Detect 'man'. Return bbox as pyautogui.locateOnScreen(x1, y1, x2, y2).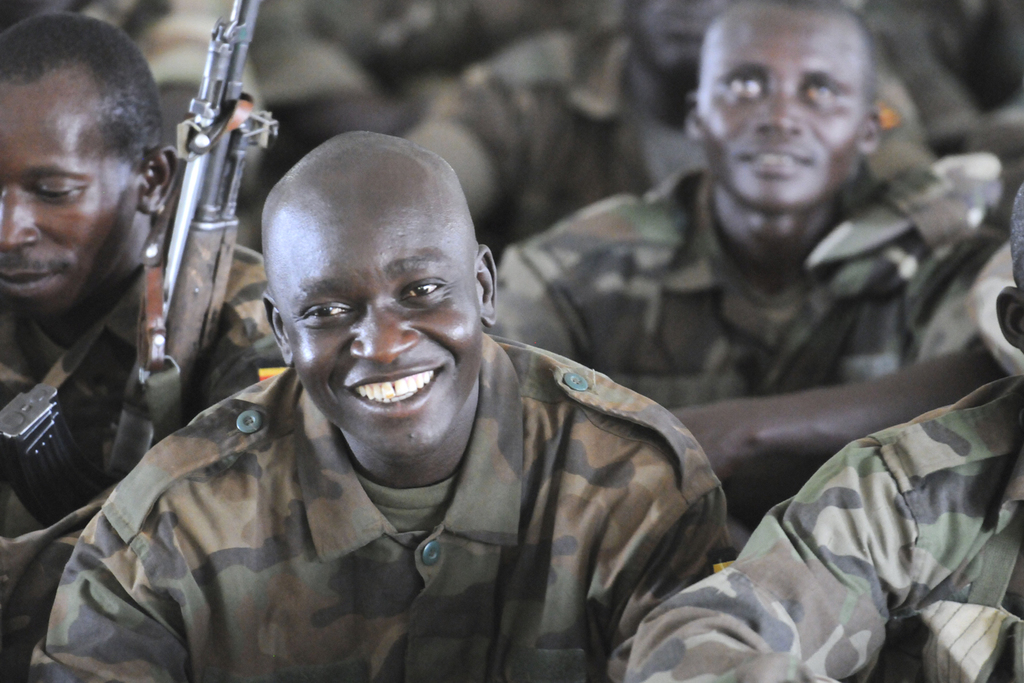
pyautogui.locateOnScreen(0, 8, 297, 682).
